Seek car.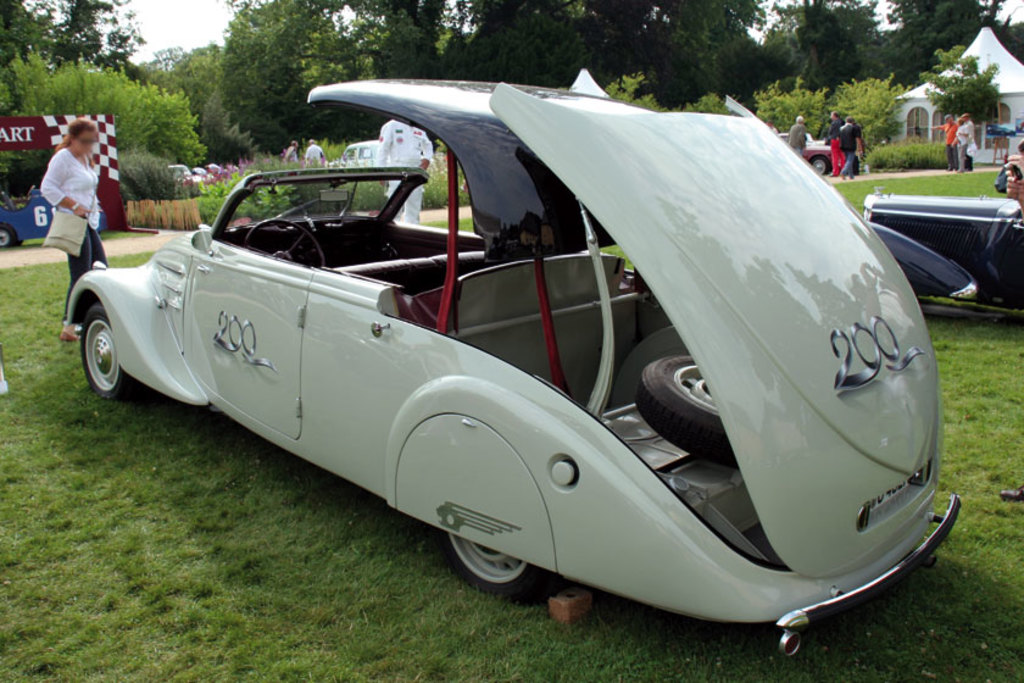
[left=870, top=193, right=1023, bottom=318].
